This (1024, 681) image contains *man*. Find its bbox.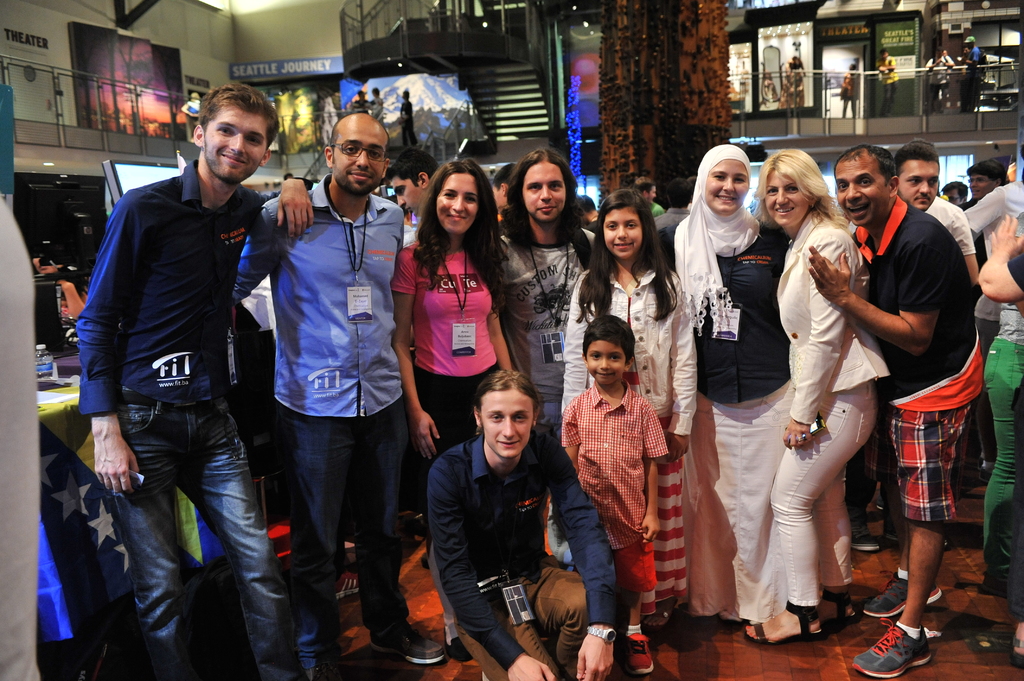
[left=806, top=146, right=981, bottom=680].
